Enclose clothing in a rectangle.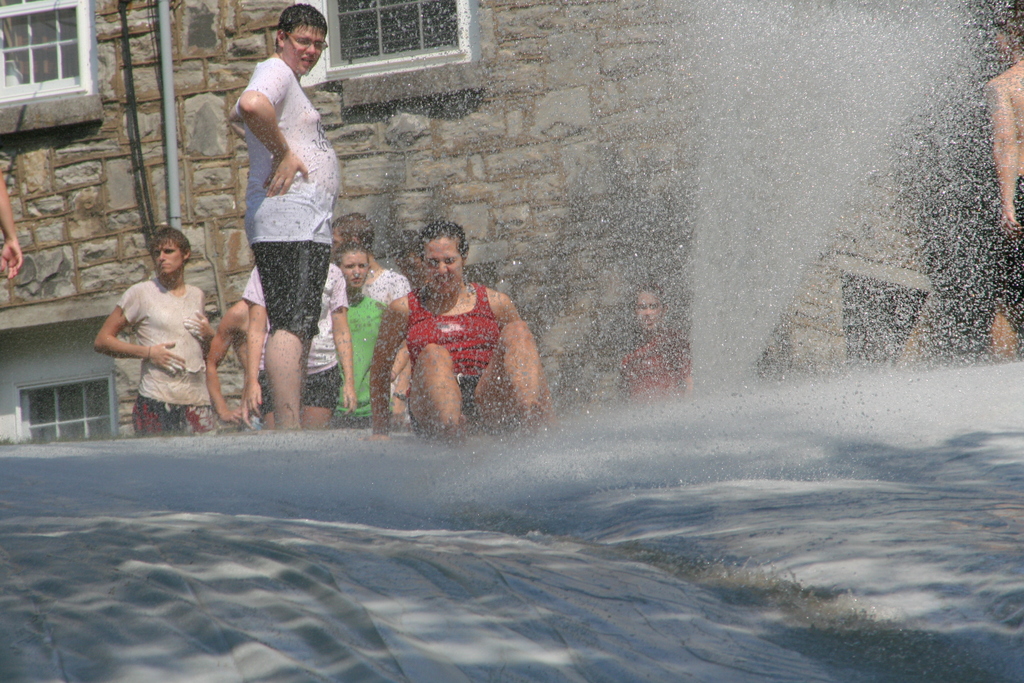
[left=117, top=282, right=207, bottom=438].
